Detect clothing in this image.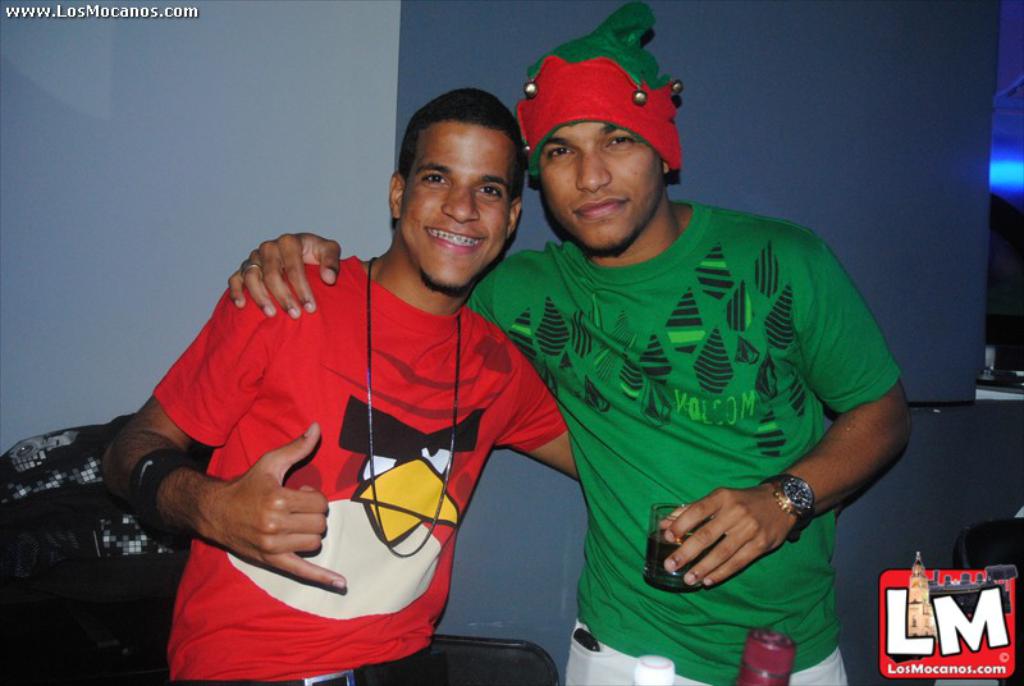
Detection: detection(154, 251, 567, 685).
